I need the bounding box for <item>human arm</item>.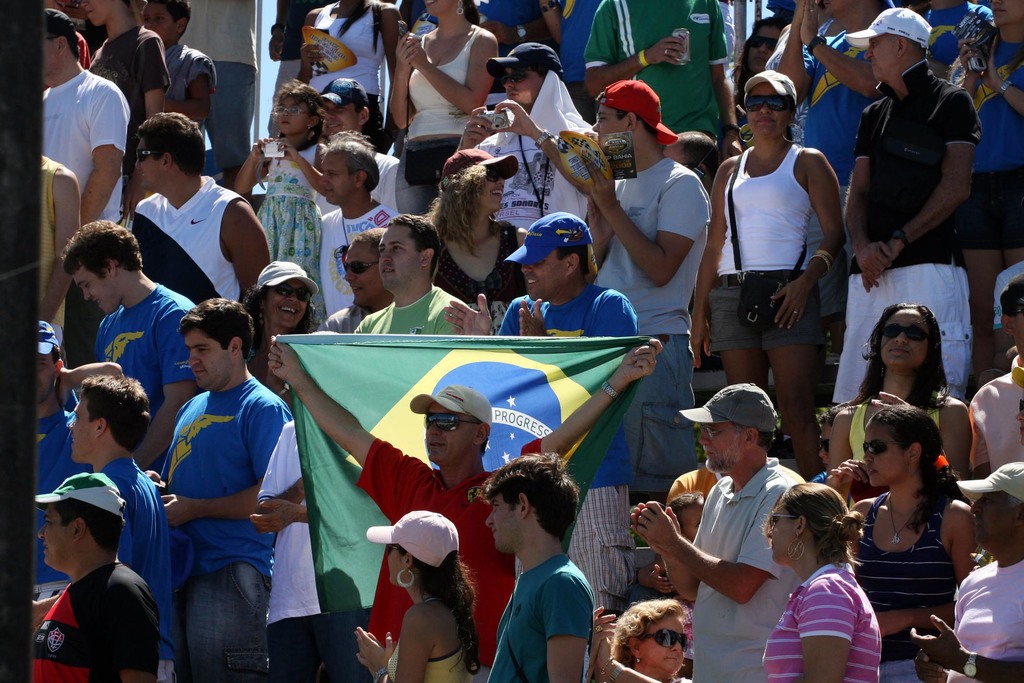
Here it is: {"x1": 316, "y1": 304, "x2": 349, "y2": 338}.
